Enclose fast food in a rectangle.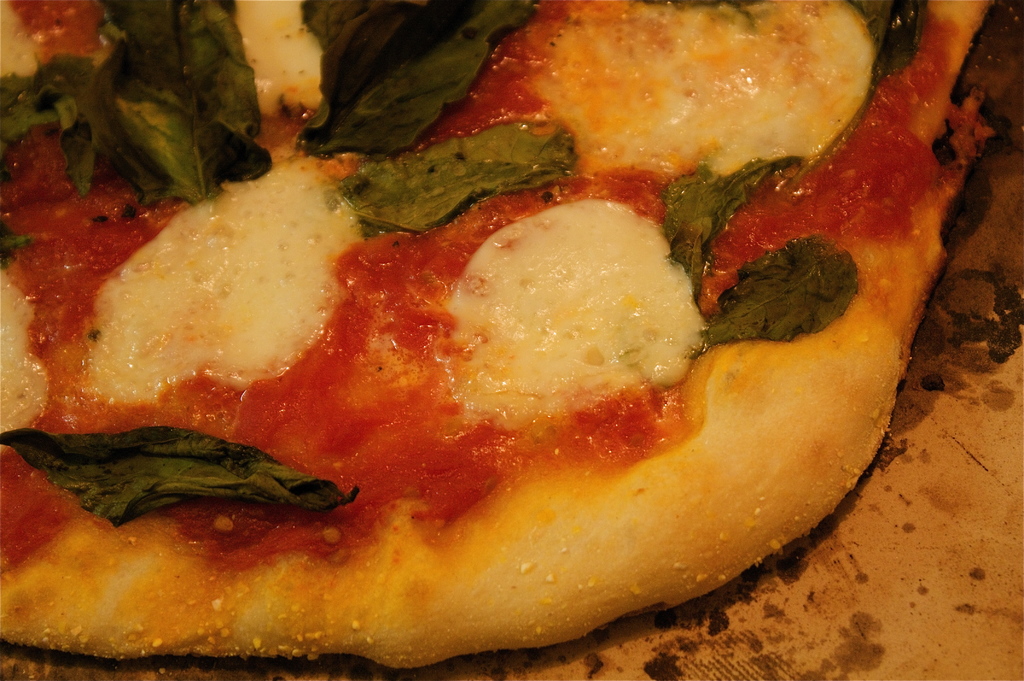
x1=0, y1=0, x2=1023, y2=663.
